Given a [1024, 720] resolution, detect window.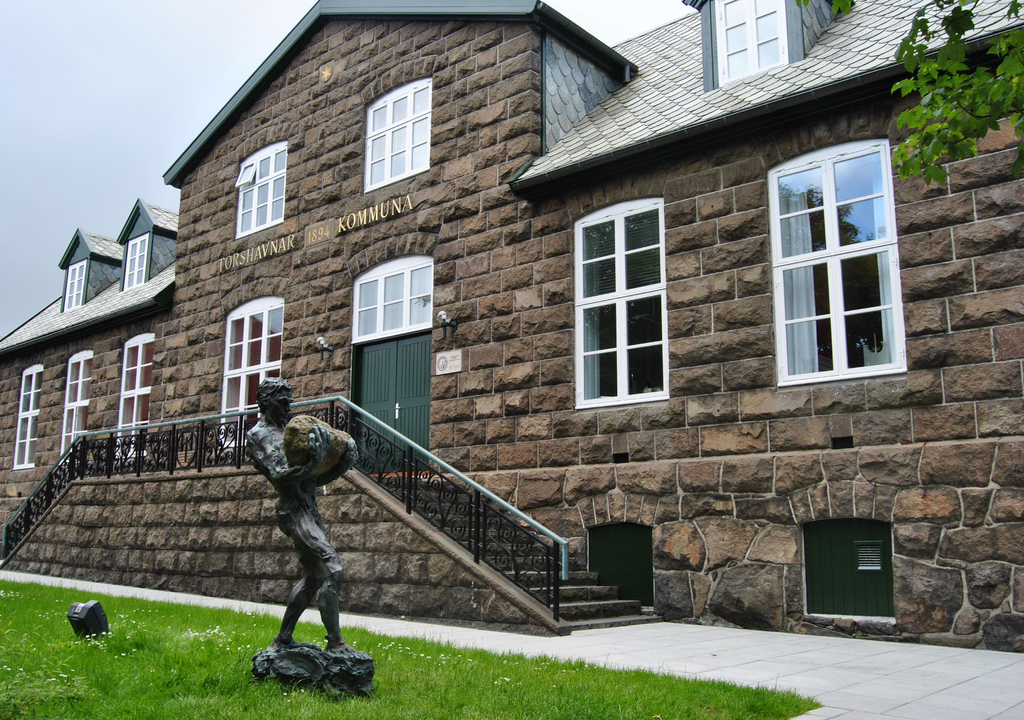
BBox(572, 198, 673, 407).
